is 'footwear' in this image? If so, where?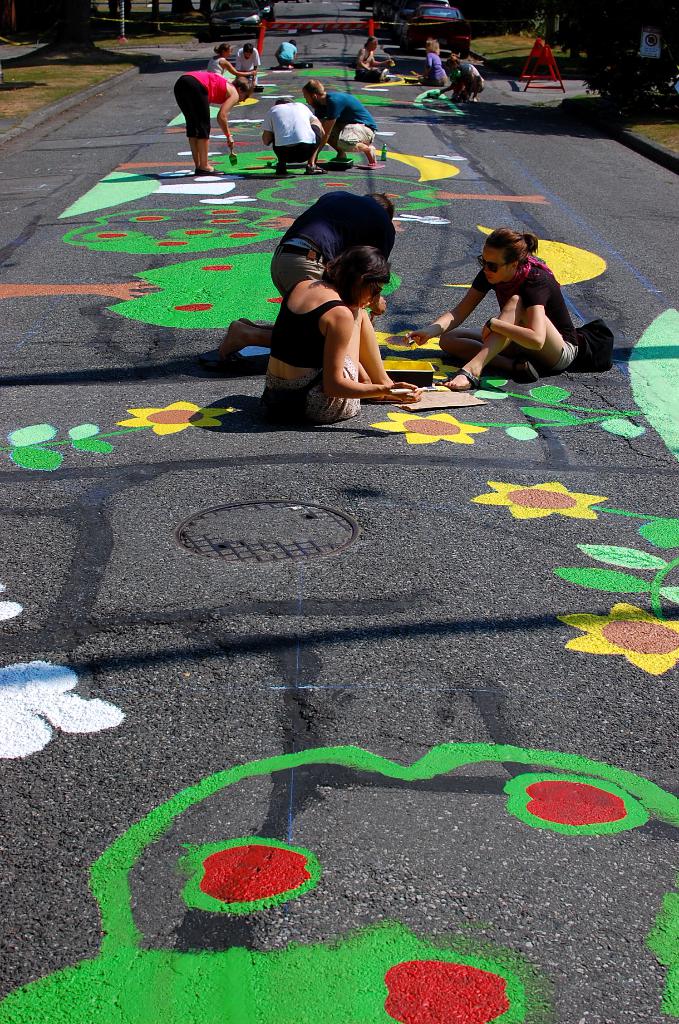
Yes, at Rect(197, 167, 225, 175).
